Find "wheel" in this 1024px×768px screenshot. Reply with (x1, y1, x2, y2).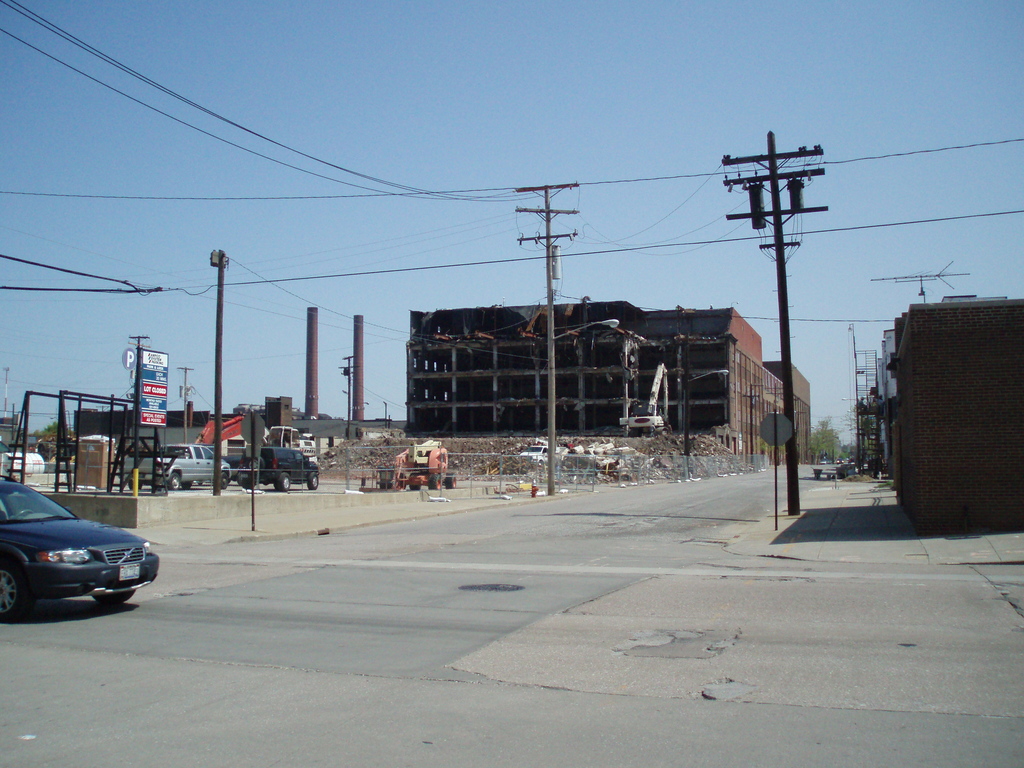
(0, 552, 28, 618).
